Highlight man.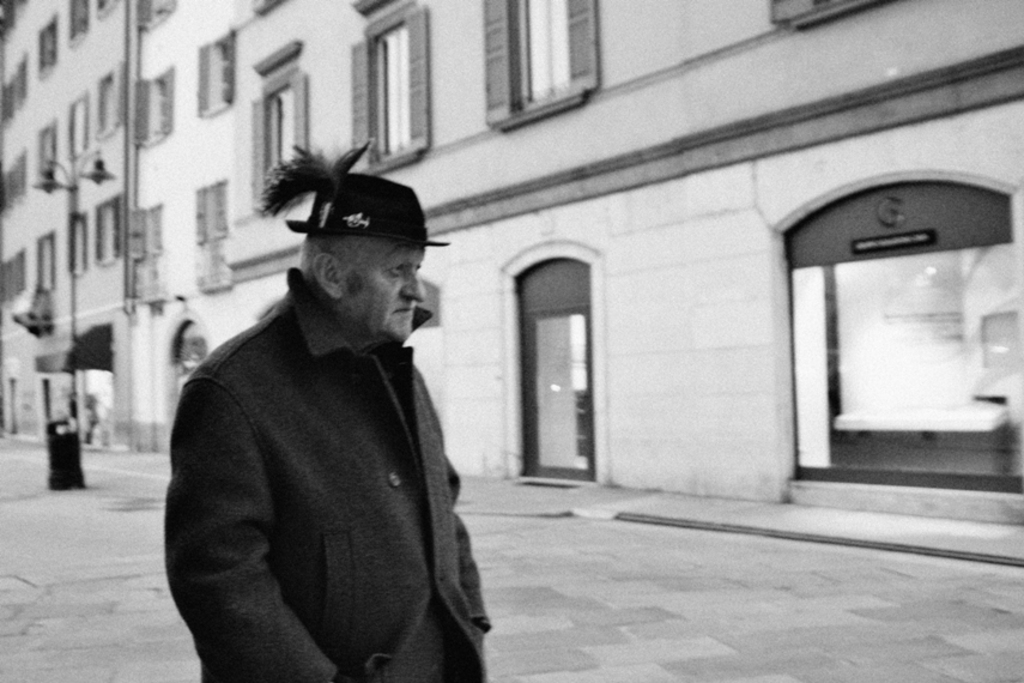
Highlighted region: (153,123,499,682).
